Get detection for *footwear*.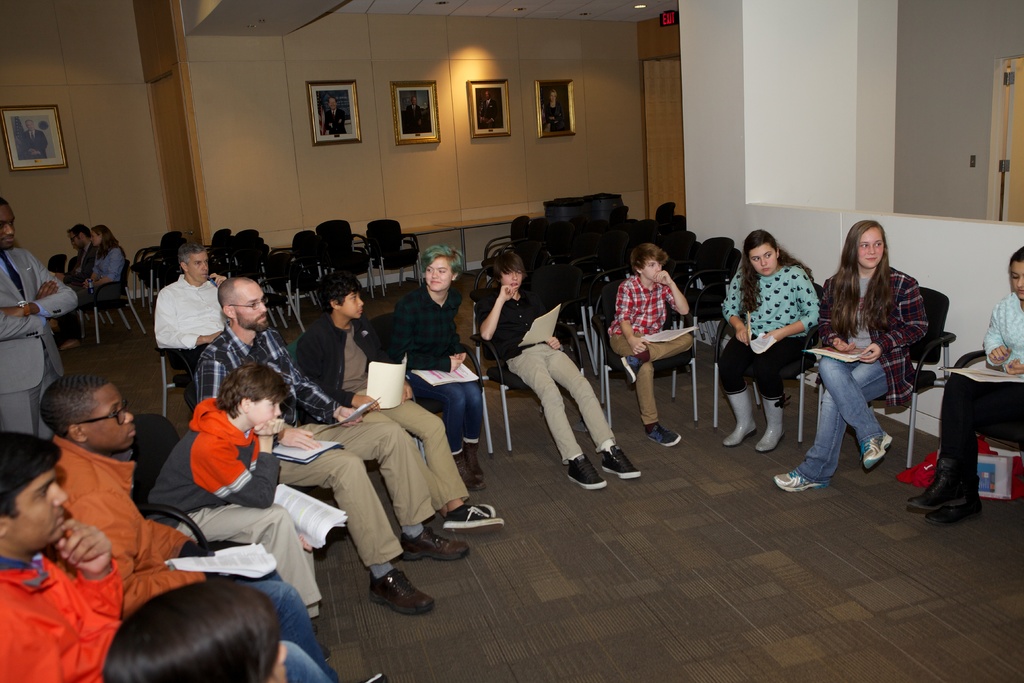
Detection: (447, 450, 478, 489).
